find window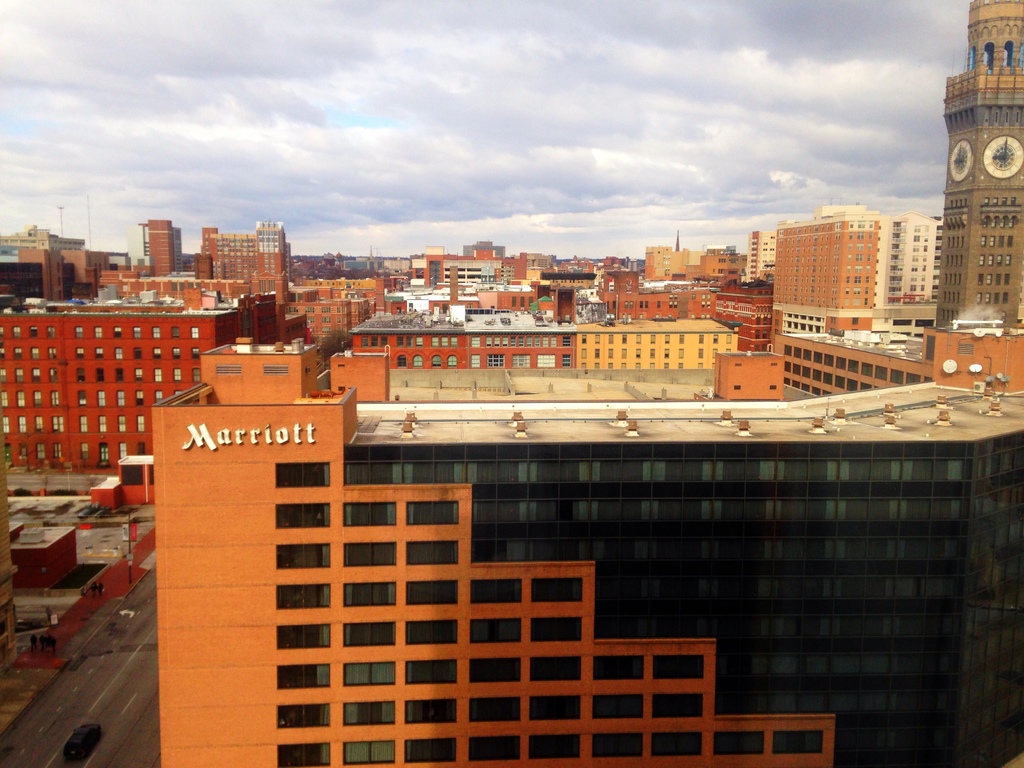
select_region(49, 369, 58, 385)
